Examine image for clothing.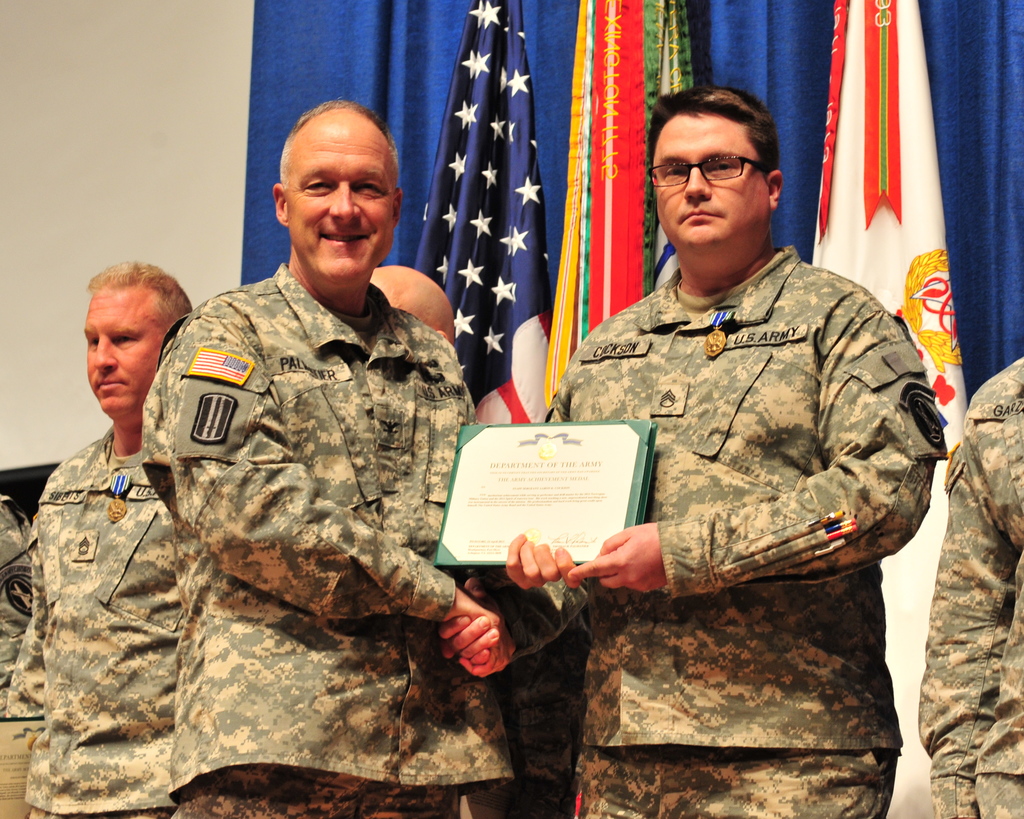
Examination result: x1=918, y1=360, x2=1023, y2=818.
